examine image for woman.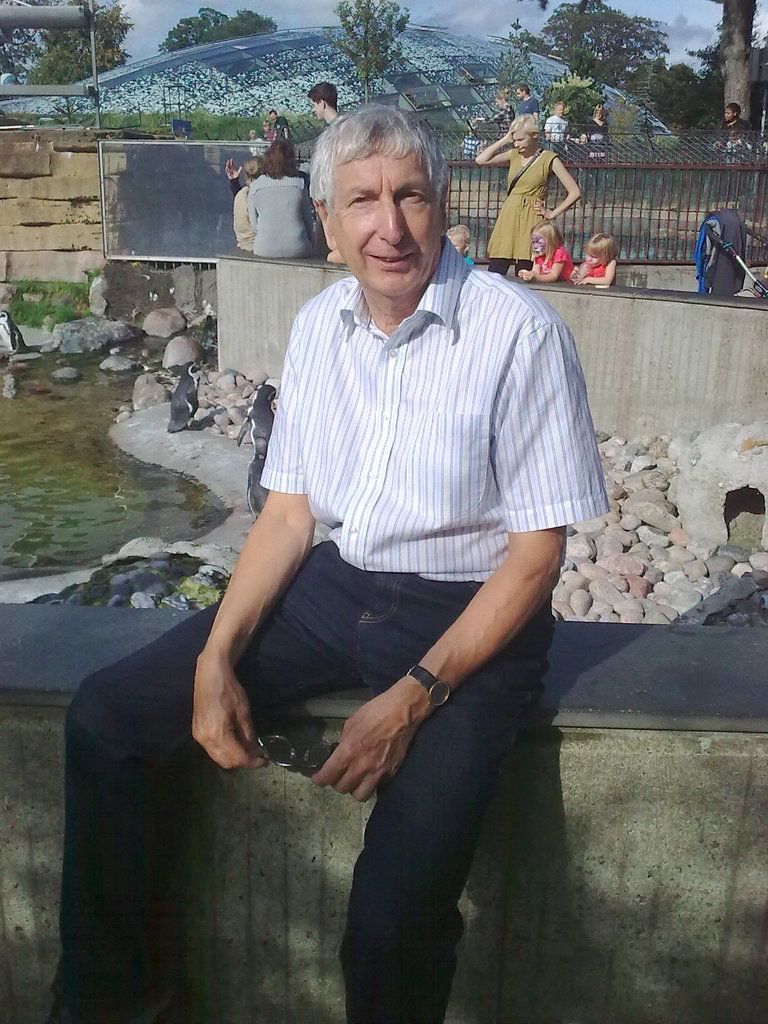
Examination result: bbox=(475, 109, 586, 280).
